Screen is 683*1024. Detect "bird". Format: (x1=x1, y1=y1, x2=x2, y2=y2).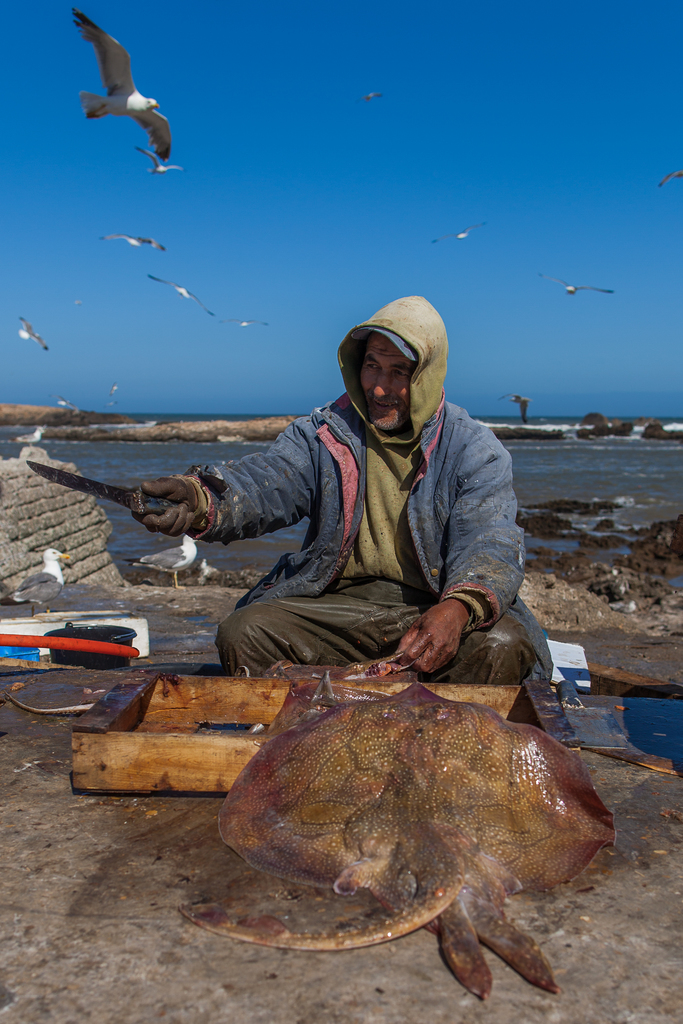
(x1=360, y1=77, x2=390, y2=113).
